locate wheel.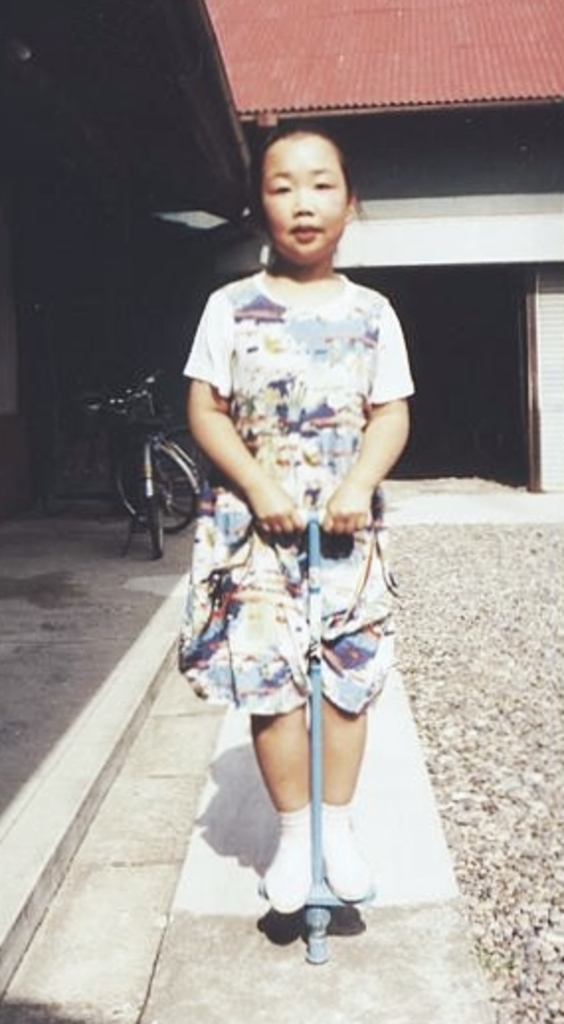
Bounding box: bbox=(144, 499, 164, 557).
